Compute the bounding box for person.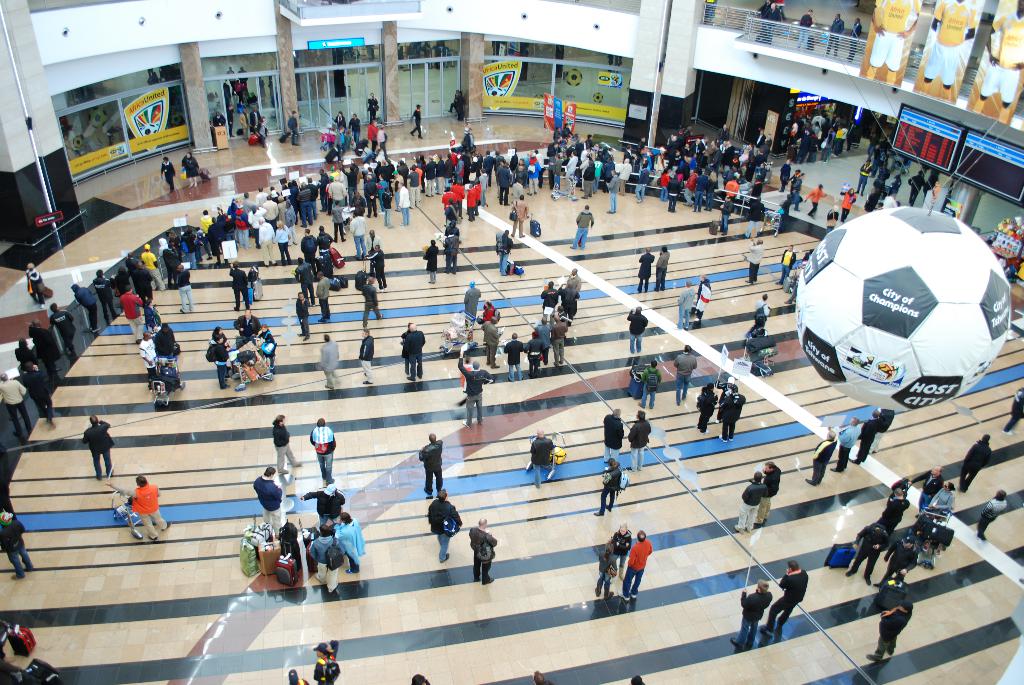
box(495, 228, 511, 272).
